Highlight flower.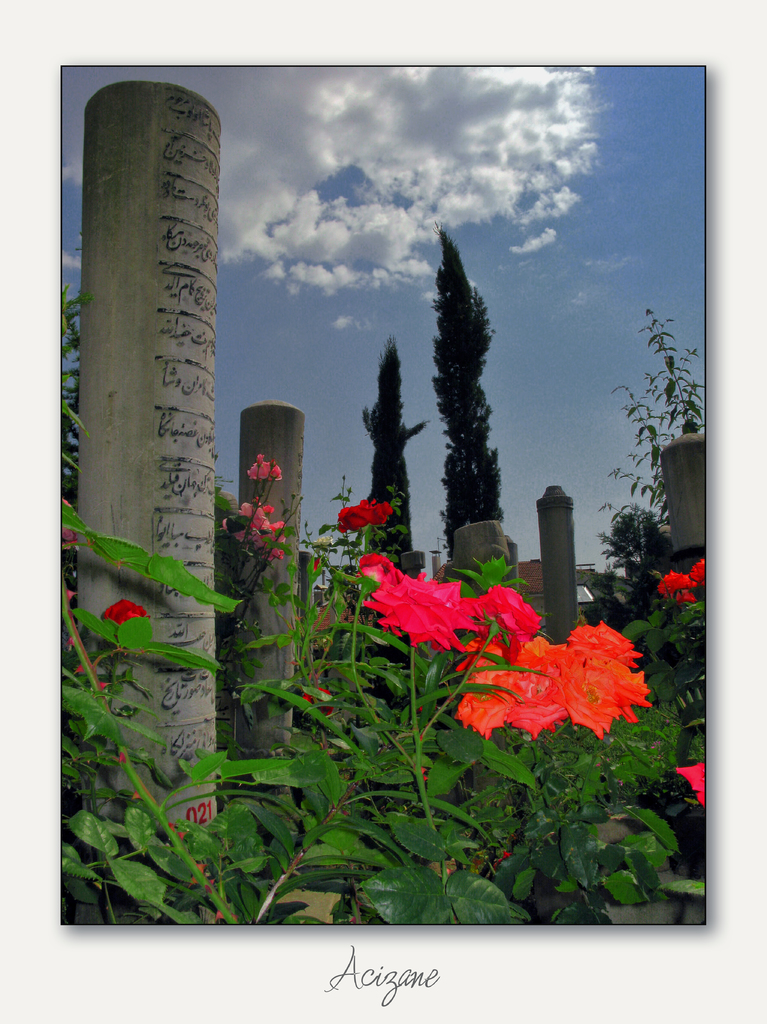
Highlighted region: bbox=(555, 623, 674, 747).
